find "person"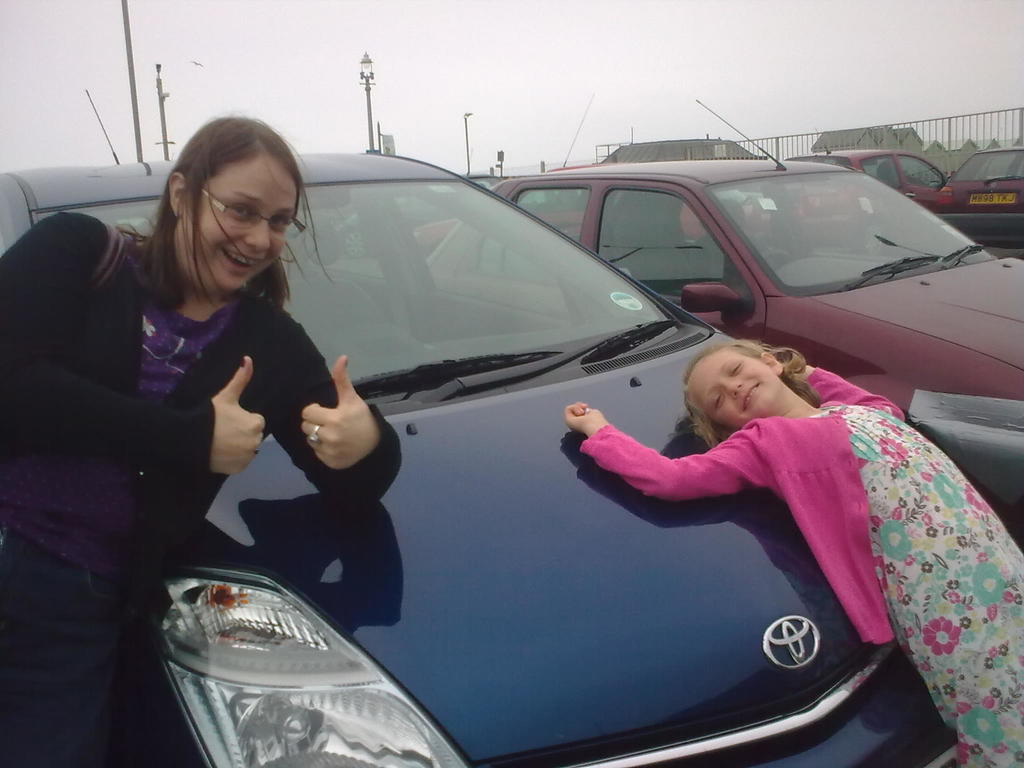
[x1=0, y1=117, x2=403, y2=766]
